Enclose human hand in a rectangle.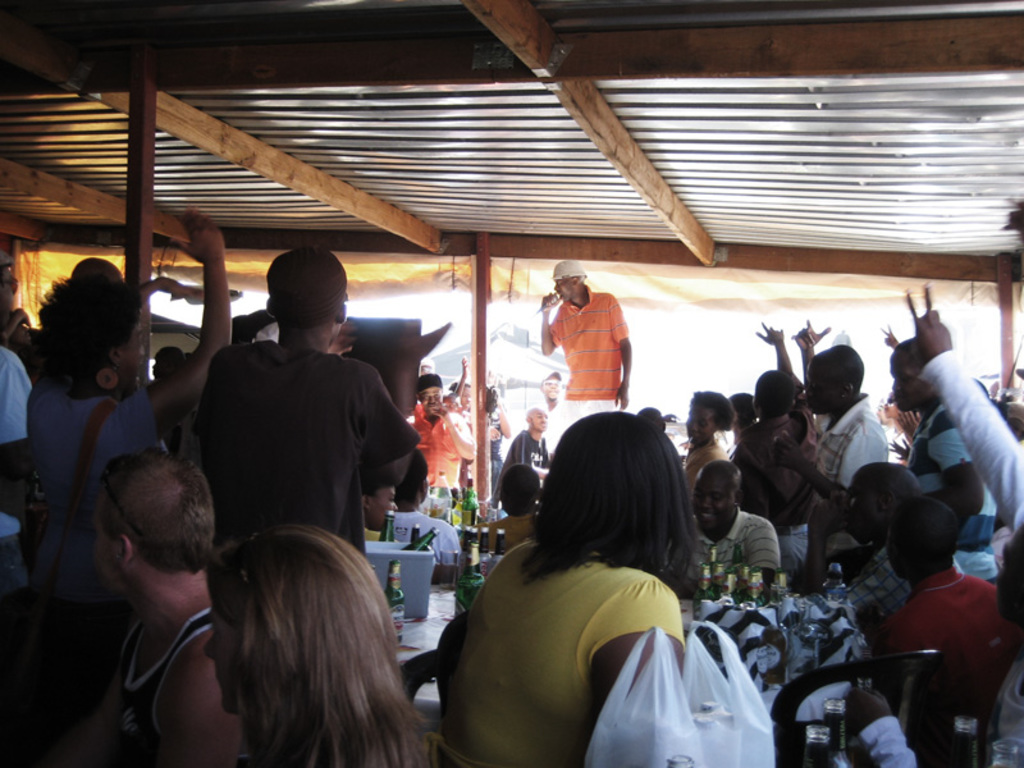
left=170, top=207, right=221, bottom=266.
